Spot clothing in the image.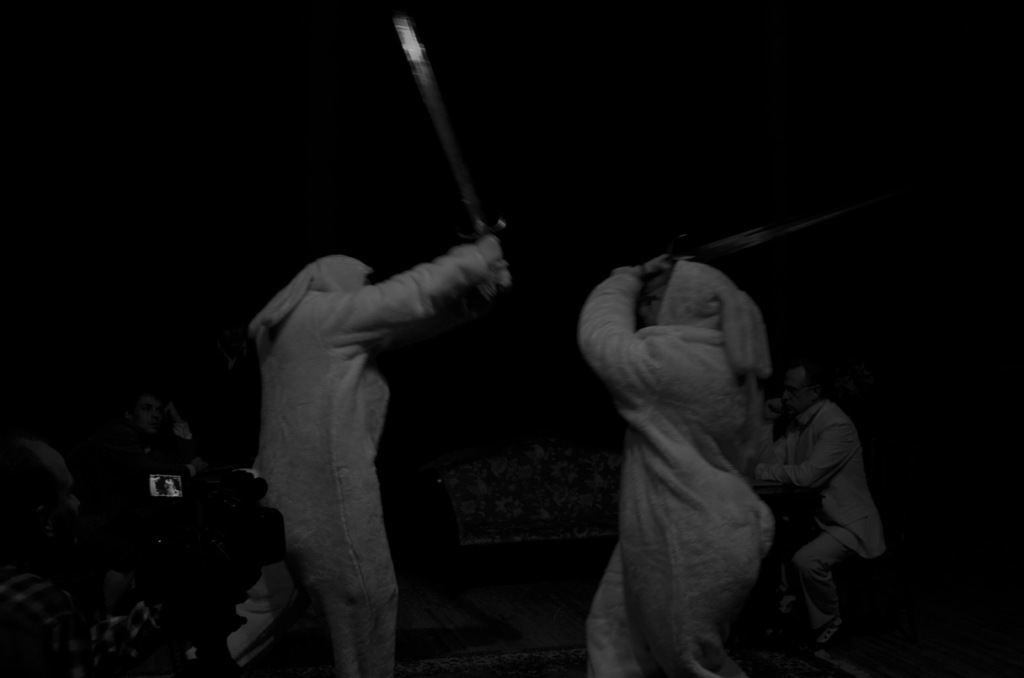
clothing found at crop(762, 393, 889, 649).
